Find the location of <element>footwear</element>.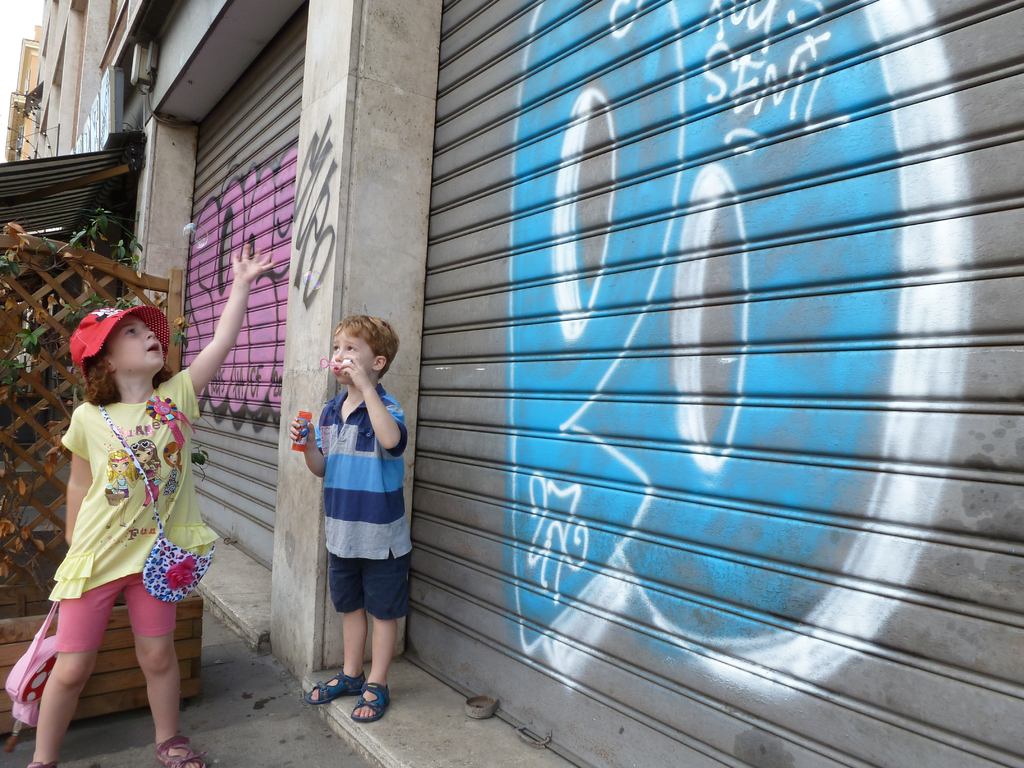
Location: box=[153, 736, 207, 767].
